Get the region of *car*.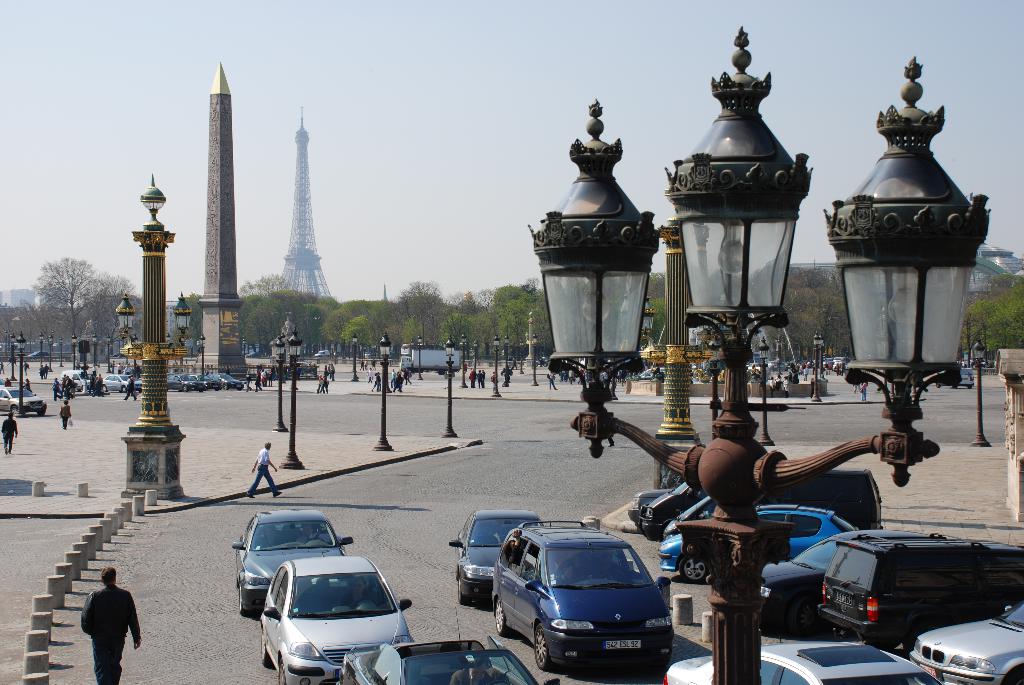
(233, 505, 355, 615).
